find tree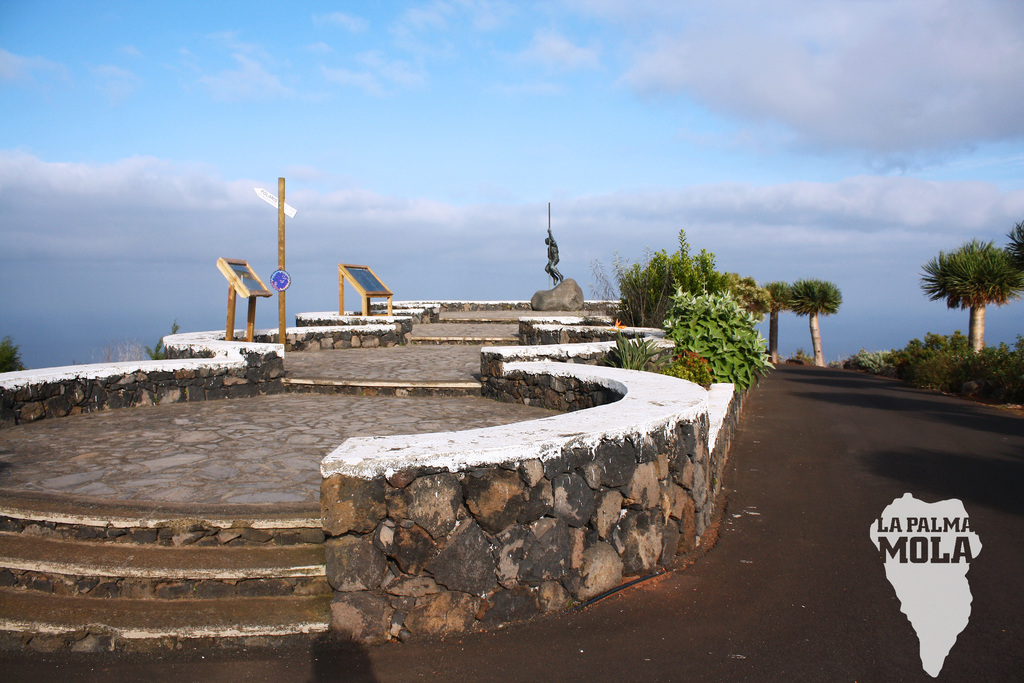
locate(754, 281, 794, 365)
